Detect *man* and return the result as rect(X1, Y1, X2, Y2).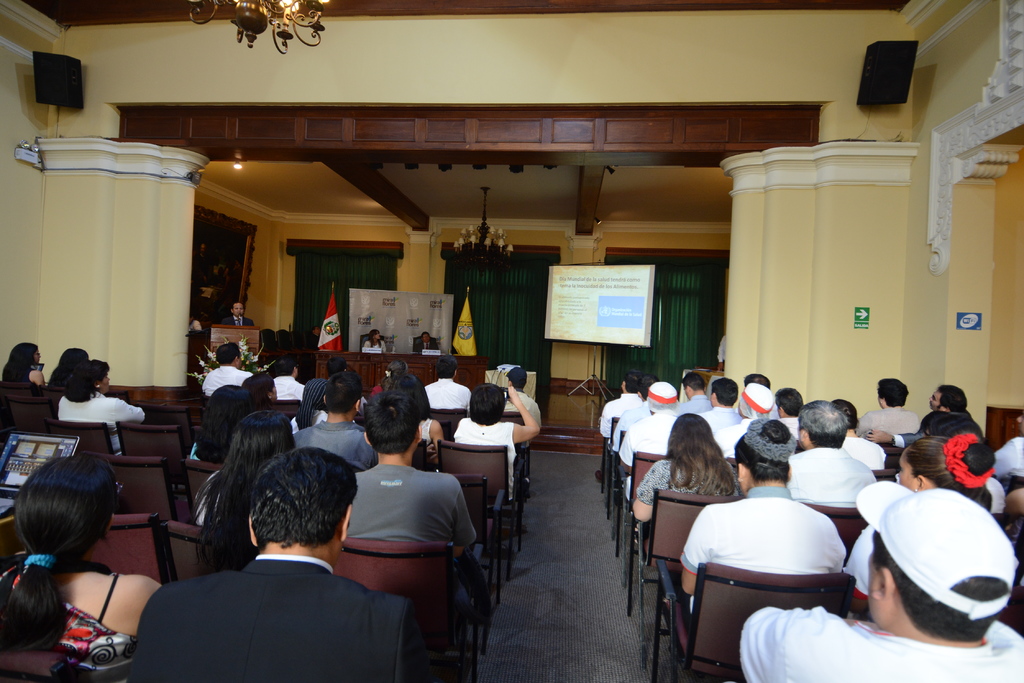
rect(349, 391, 479, 562).
